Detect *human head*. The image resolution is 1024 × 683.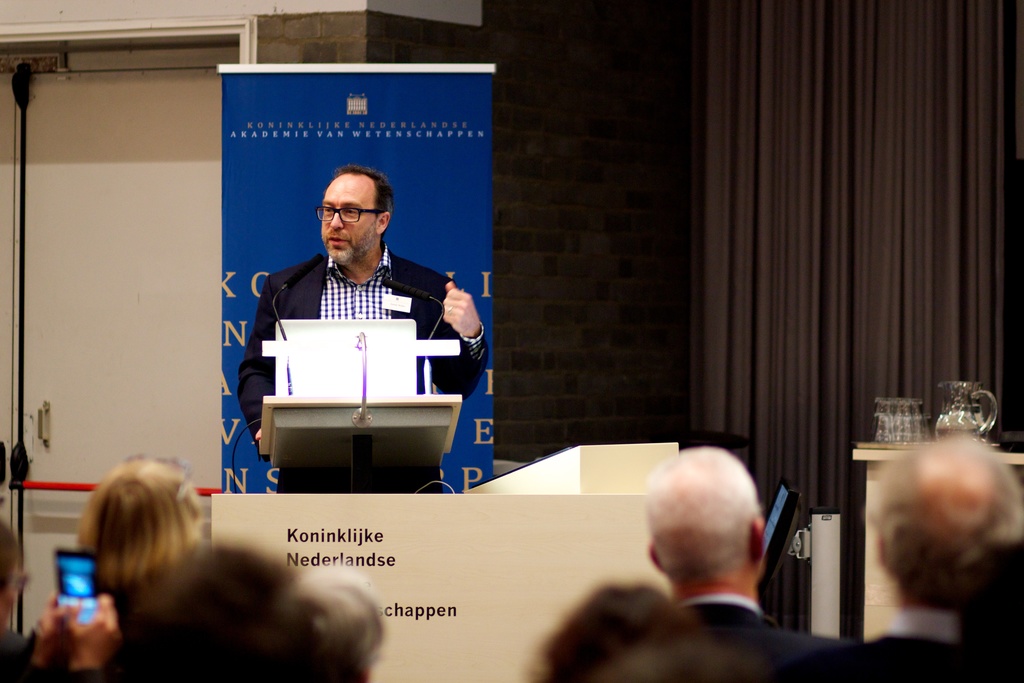
bbox(651, 454, 790, 612).
